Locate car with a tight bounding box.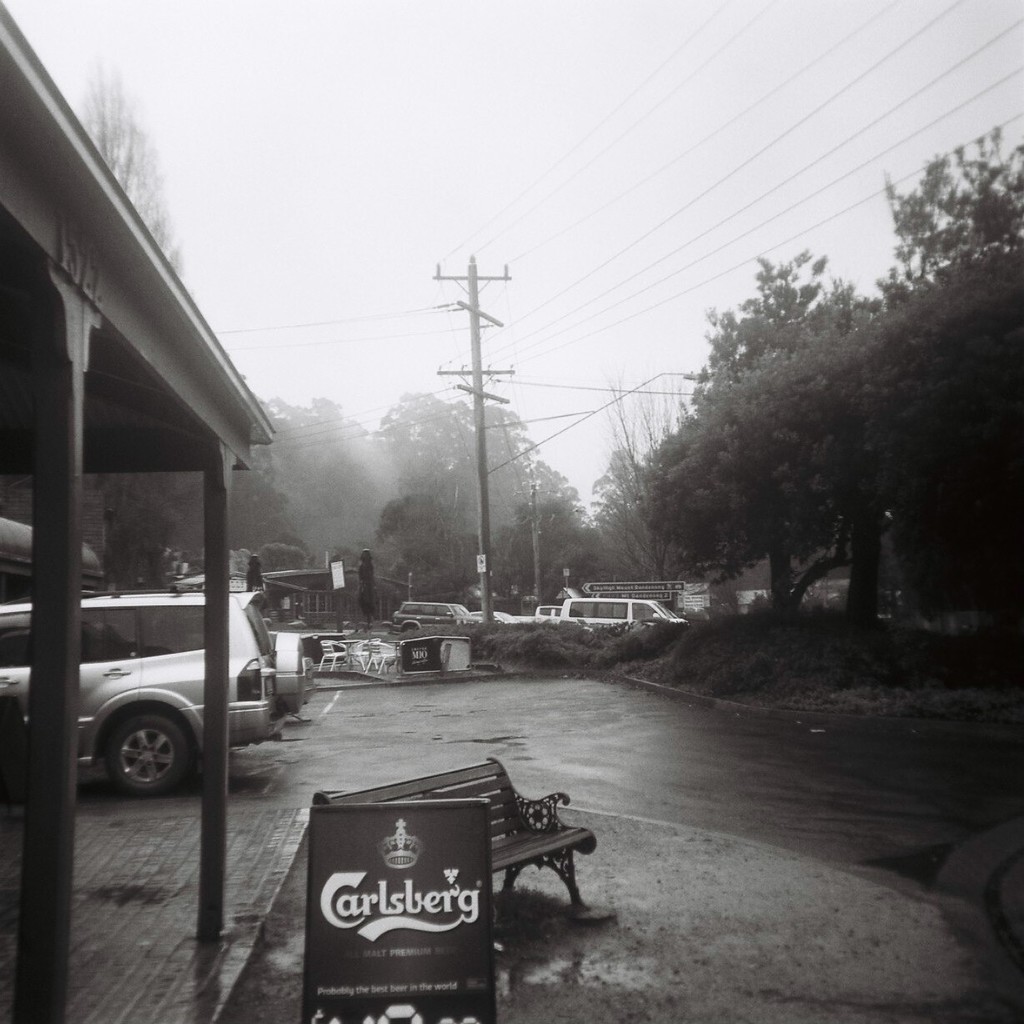
<box>554,593,690,637</box>.
